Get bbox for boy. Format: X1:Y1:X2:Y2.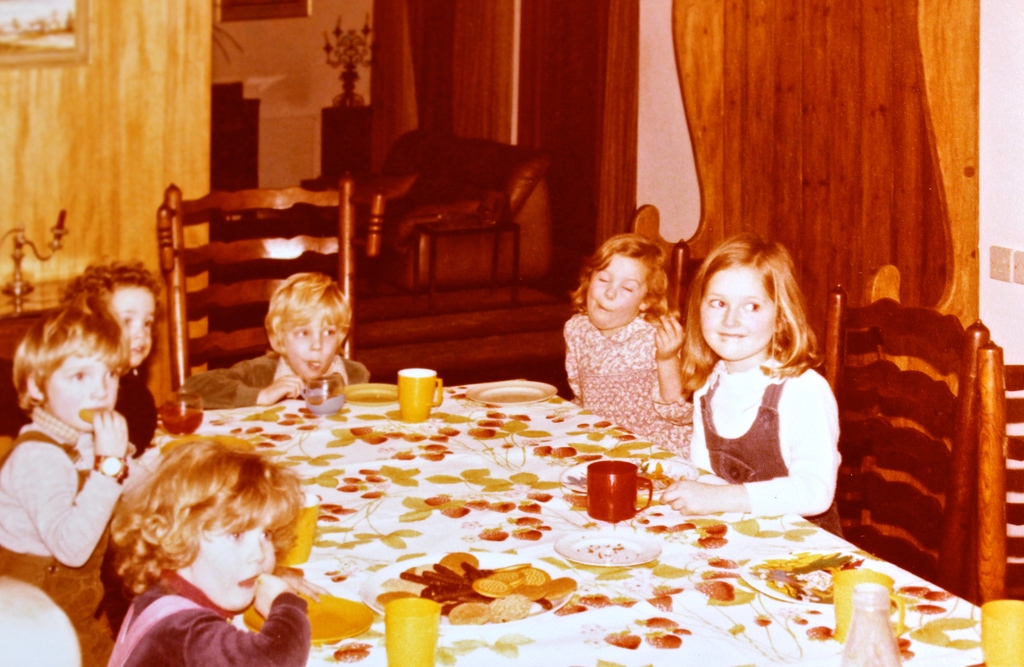
57:255:163:452.
